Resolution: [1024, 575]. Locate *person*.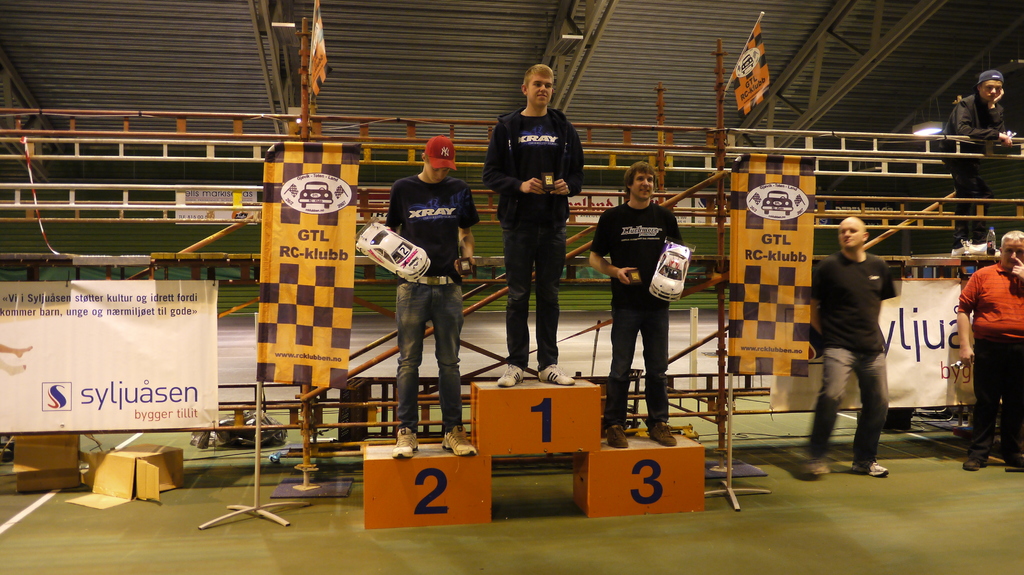
crop(955, 226, 1023, 472).
